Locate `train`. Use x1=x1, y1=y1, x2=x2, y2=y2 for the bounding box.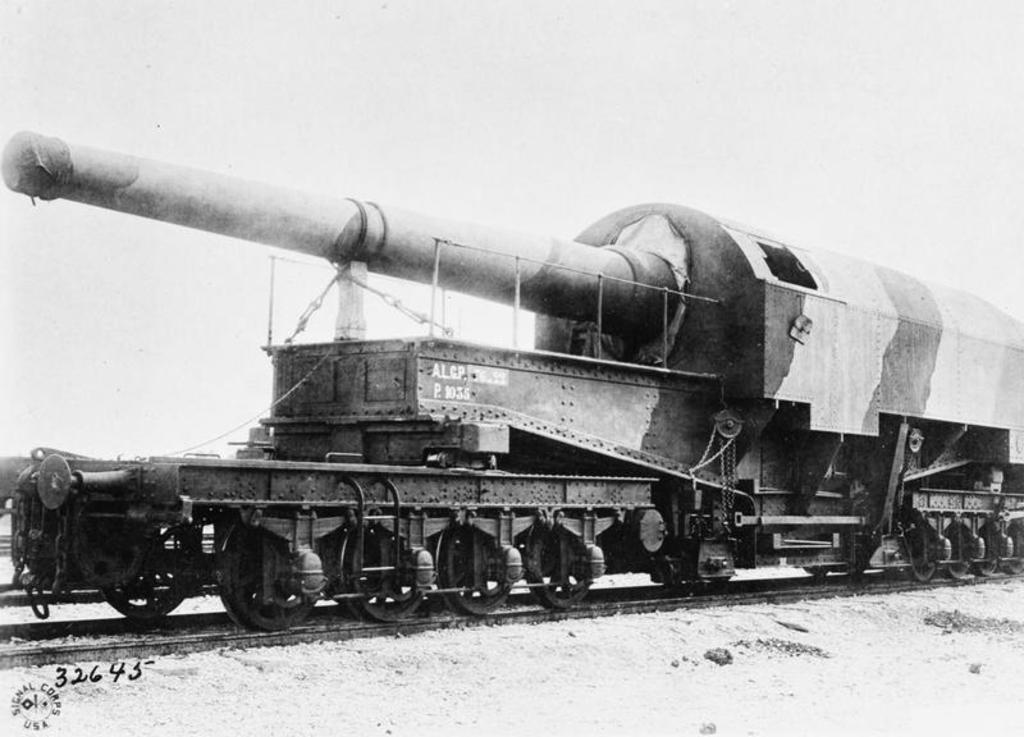
x1=0, y1=131, x2=1023, y2=632.
